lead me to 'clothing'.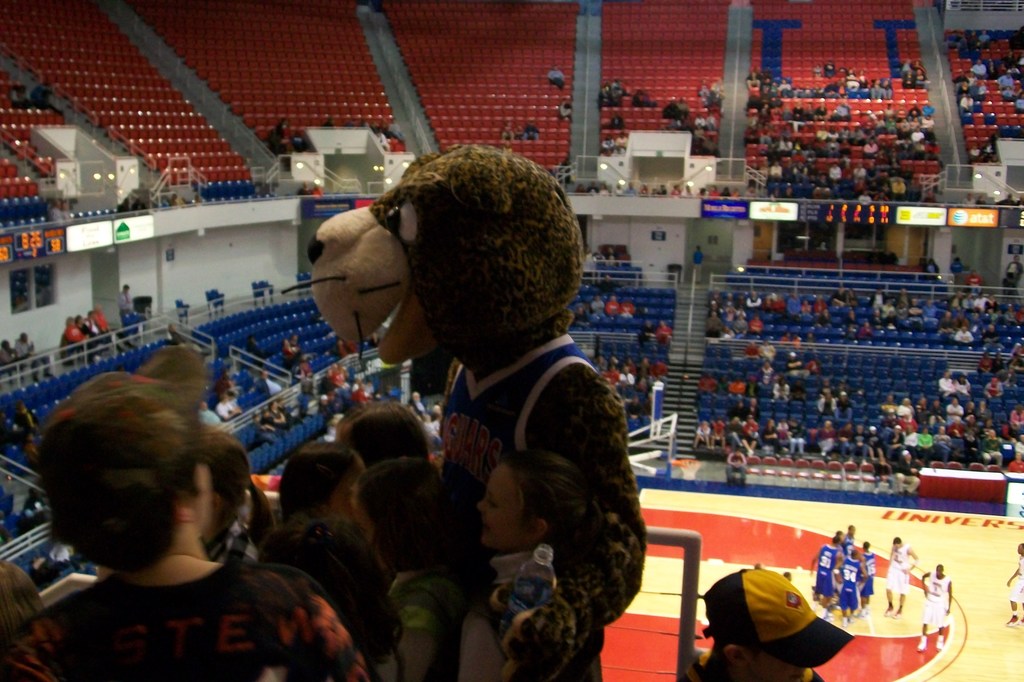
Lead to (left=1007, top=557, right=1023, bottom=608).
